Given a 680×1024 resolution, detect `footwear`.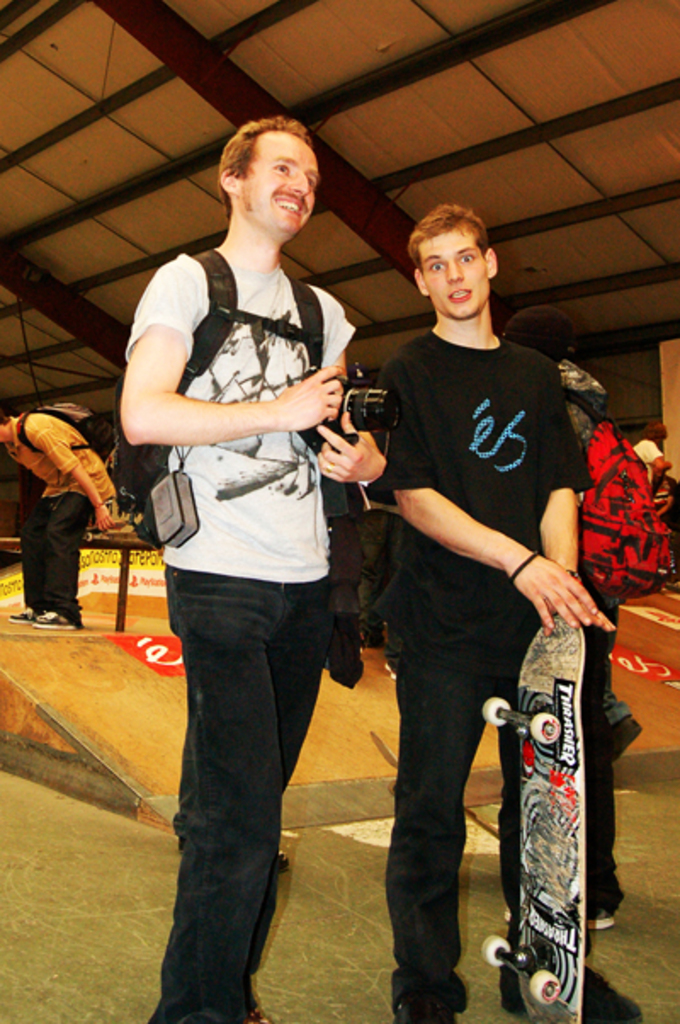
{"x1": 29, "y1": 614, "x2": 80, "y2": 634}.
